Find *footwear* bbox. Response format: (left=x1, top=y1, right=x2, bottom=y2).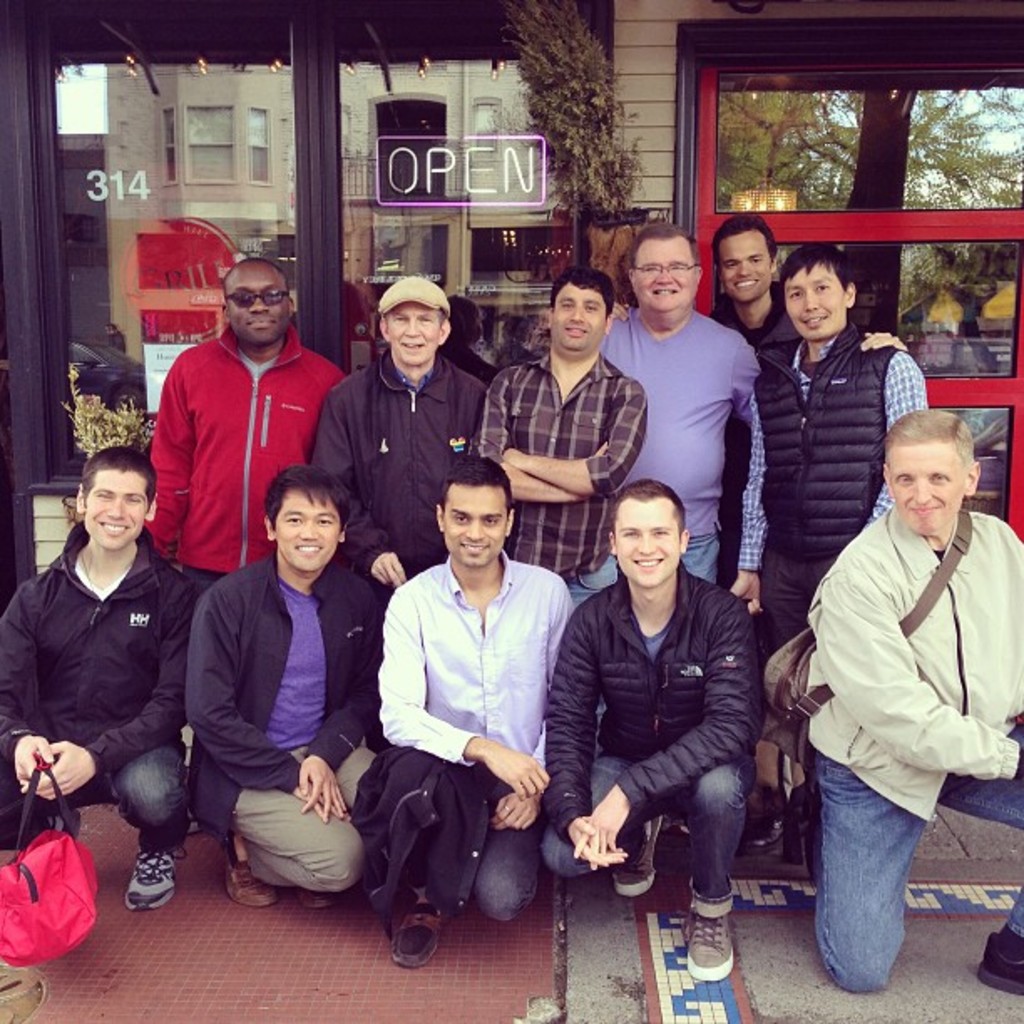
(left=607, top=813, right=661, bottom=897).
